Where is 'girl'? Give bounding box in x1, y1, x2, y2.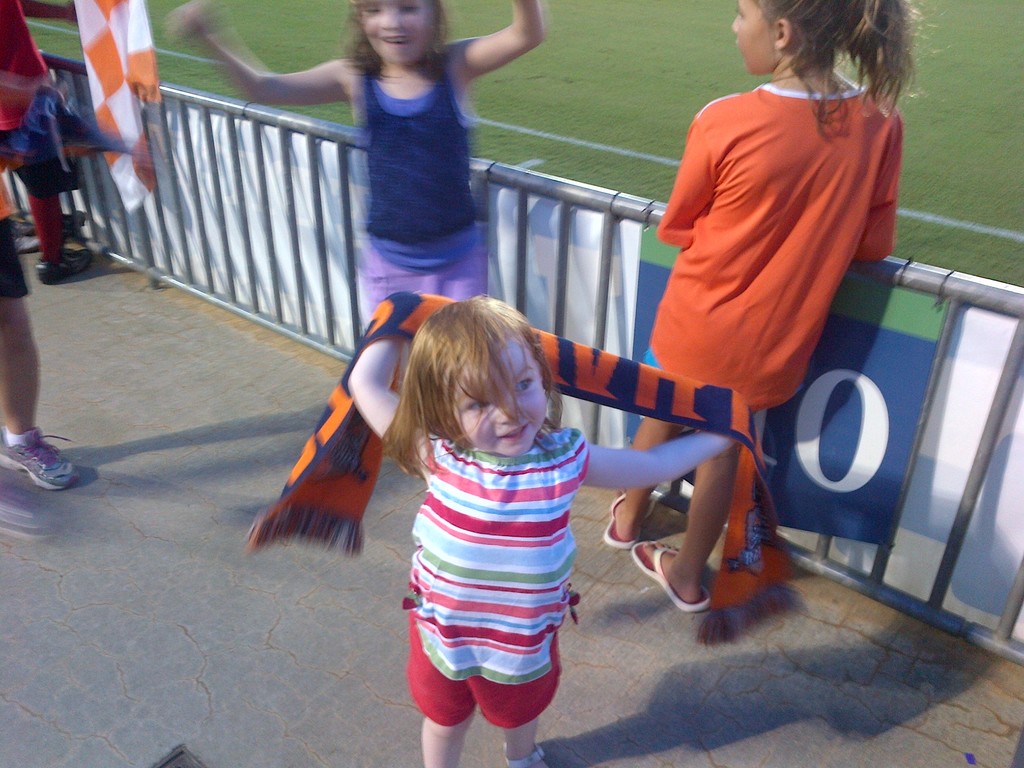
159, 0, 545, 379.
